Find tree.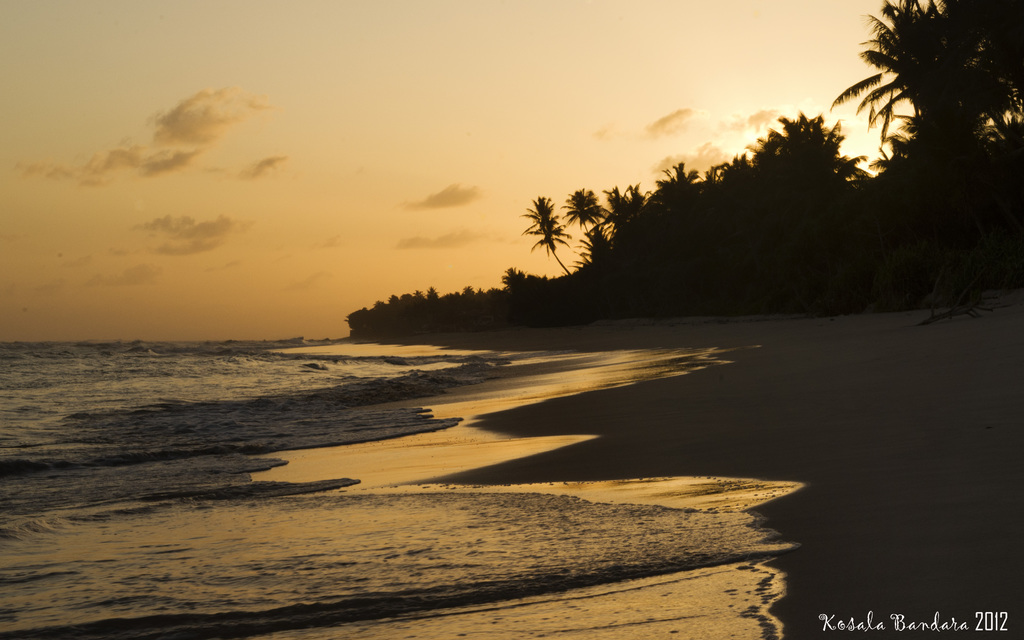
931 0 1023 189.
